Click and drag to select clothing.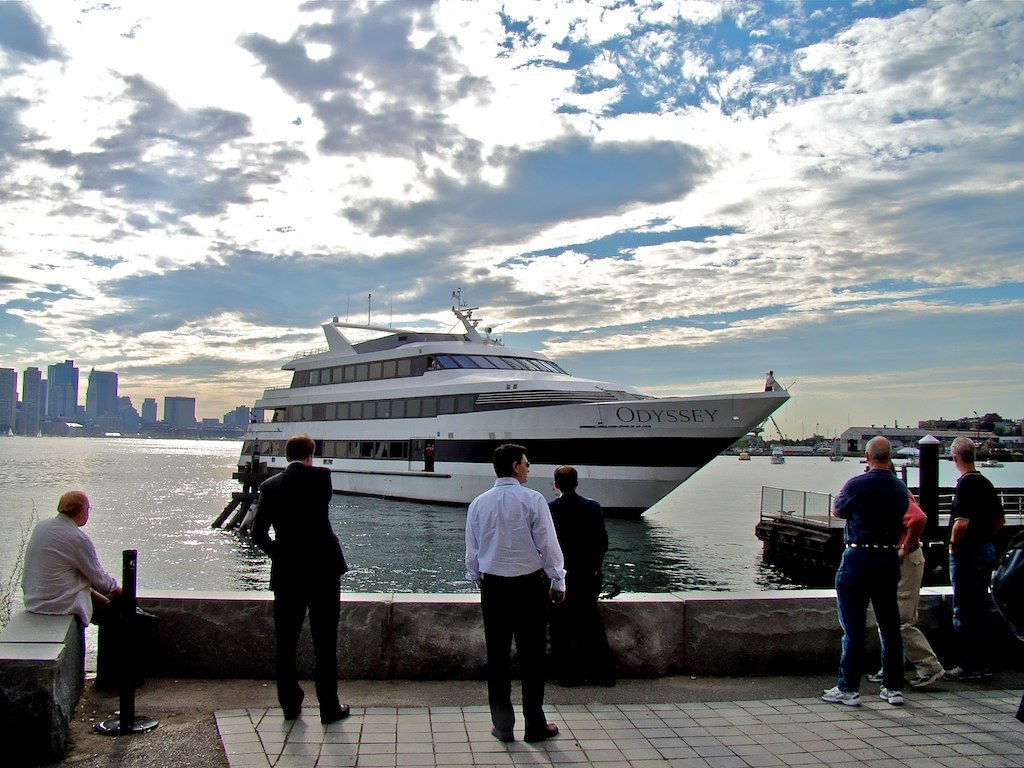
Selection: locate(544, 497, 613, 685).
